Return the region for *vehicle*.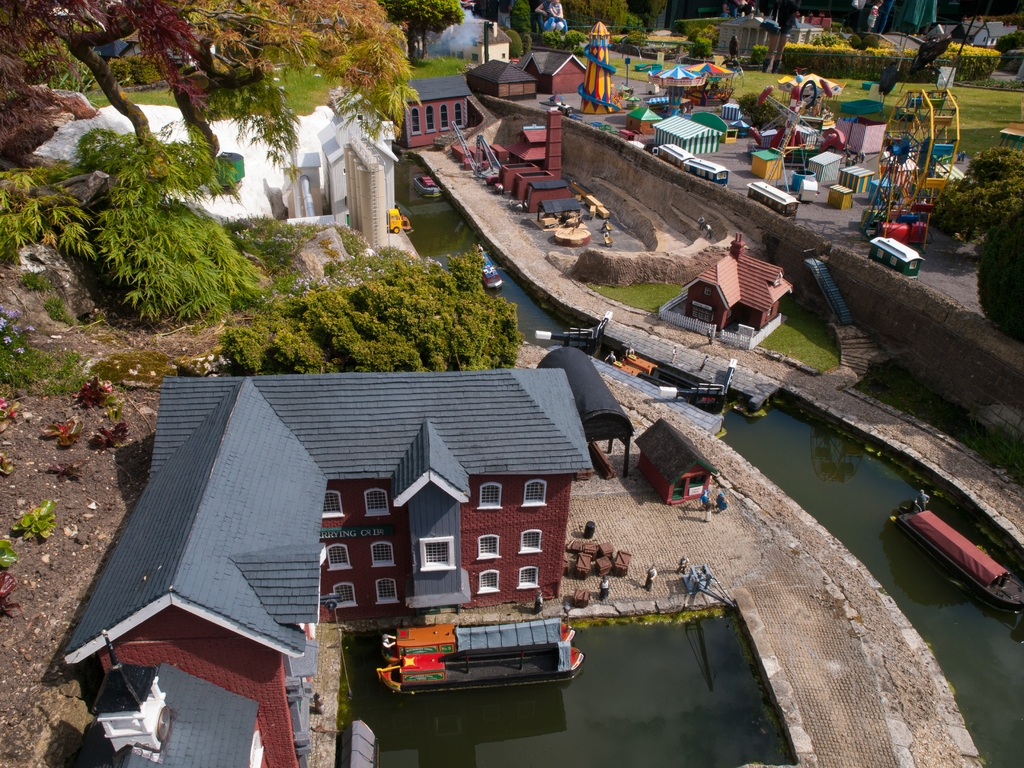
{"left": 889, "top": 490, "right": 1023, "bottom": 620}.
